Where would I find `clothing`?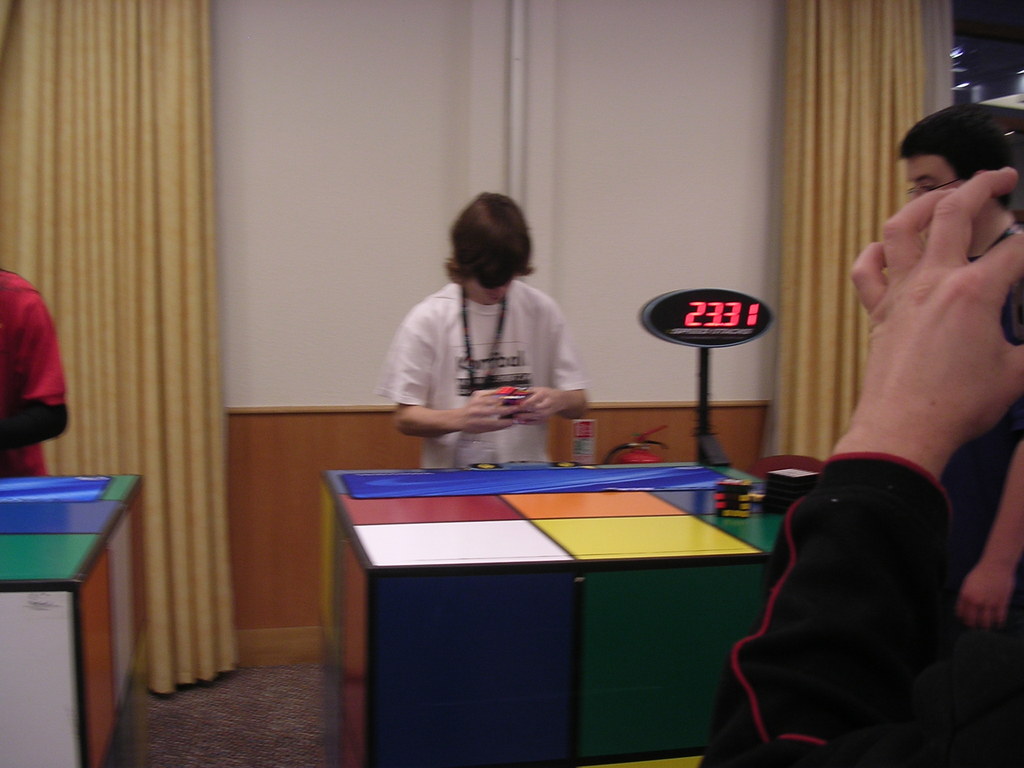
At 936,229,1023,678.
